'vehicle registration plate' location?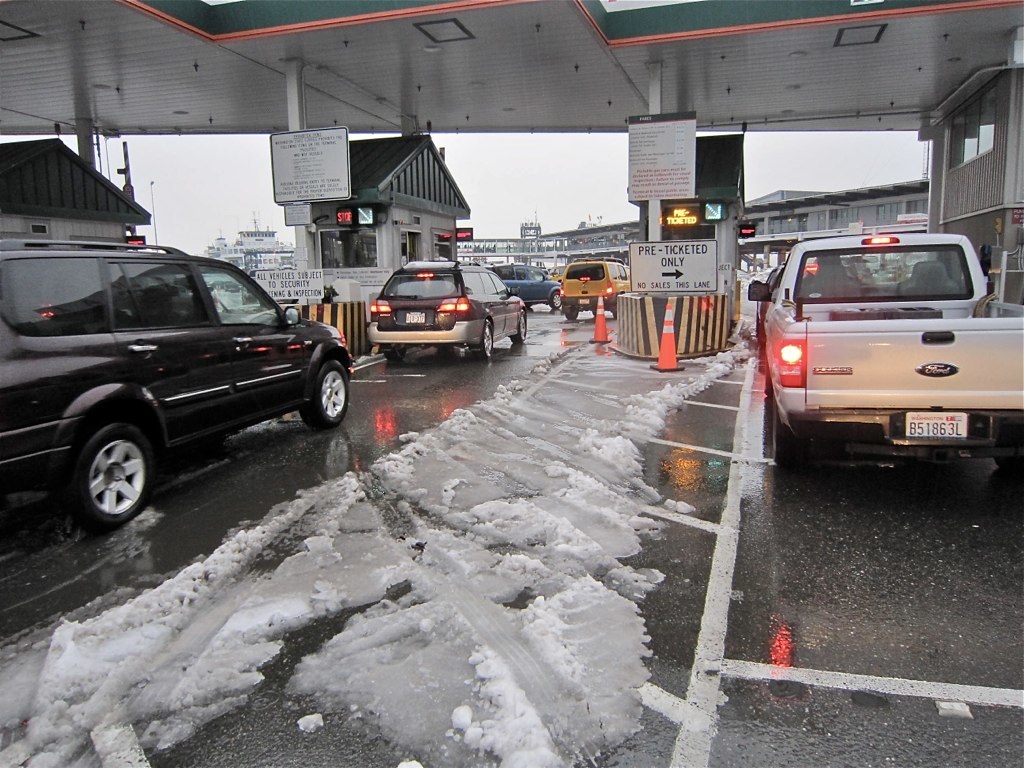
left=905, top=411, right=970, bottom=439
